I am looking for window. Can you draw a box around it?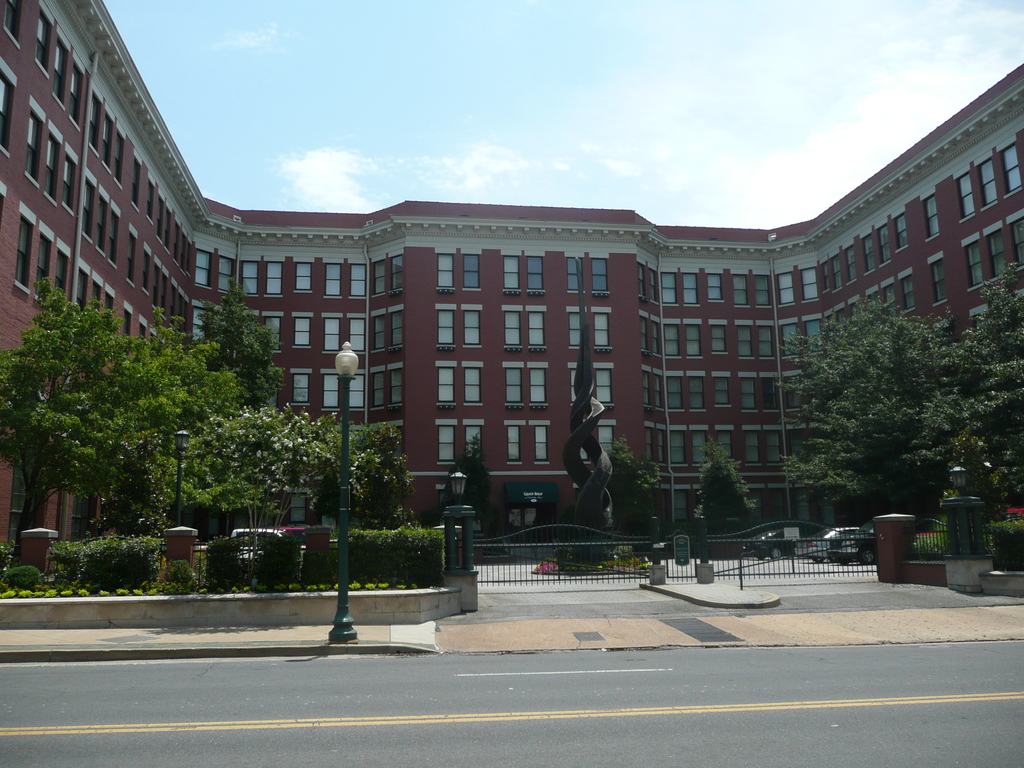
Sure, the bounding box is 756,271,772,309.
